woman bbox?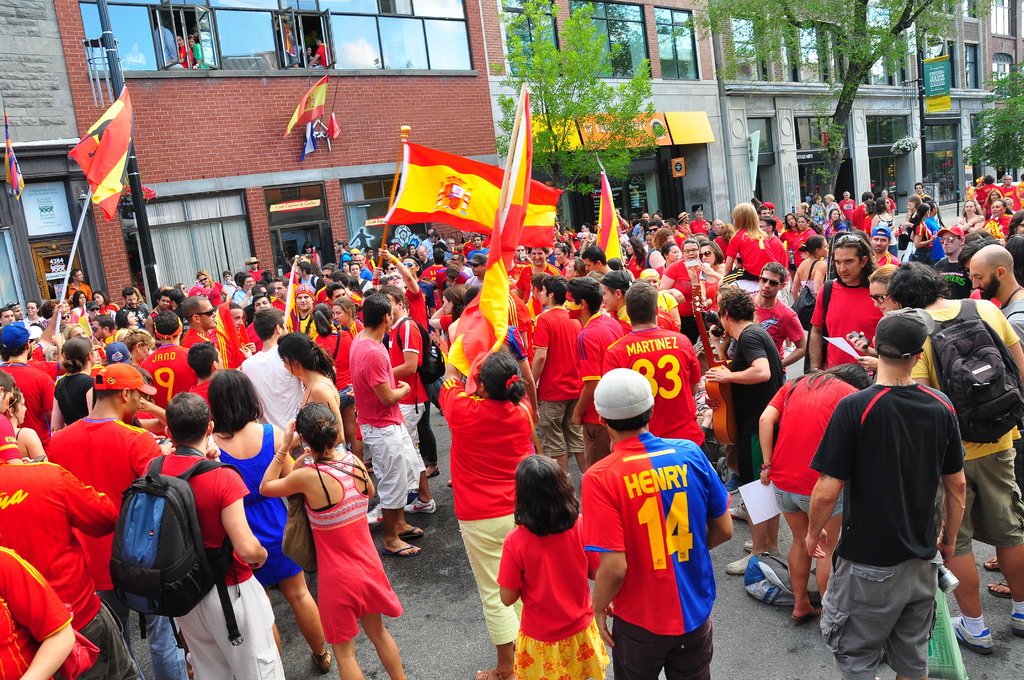
{"left": 279, "top": 332, "right": 349, "bottom": 449}
